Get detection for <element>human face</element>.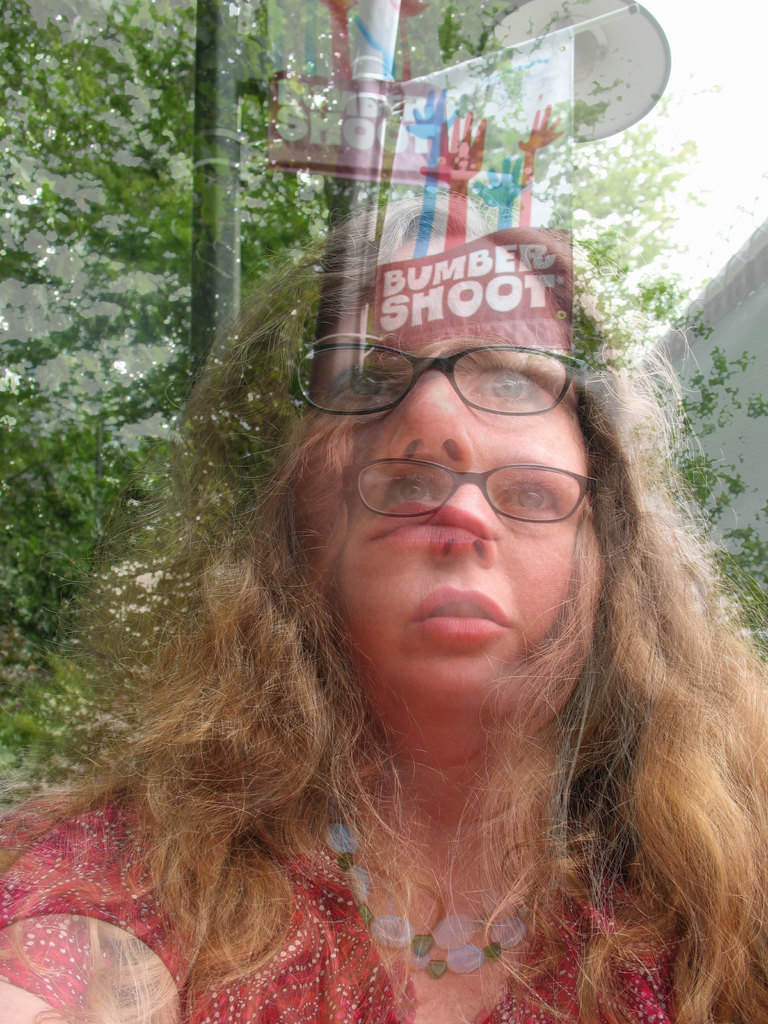
Detection: (left=310, top=320, right=630, bottom=725).
